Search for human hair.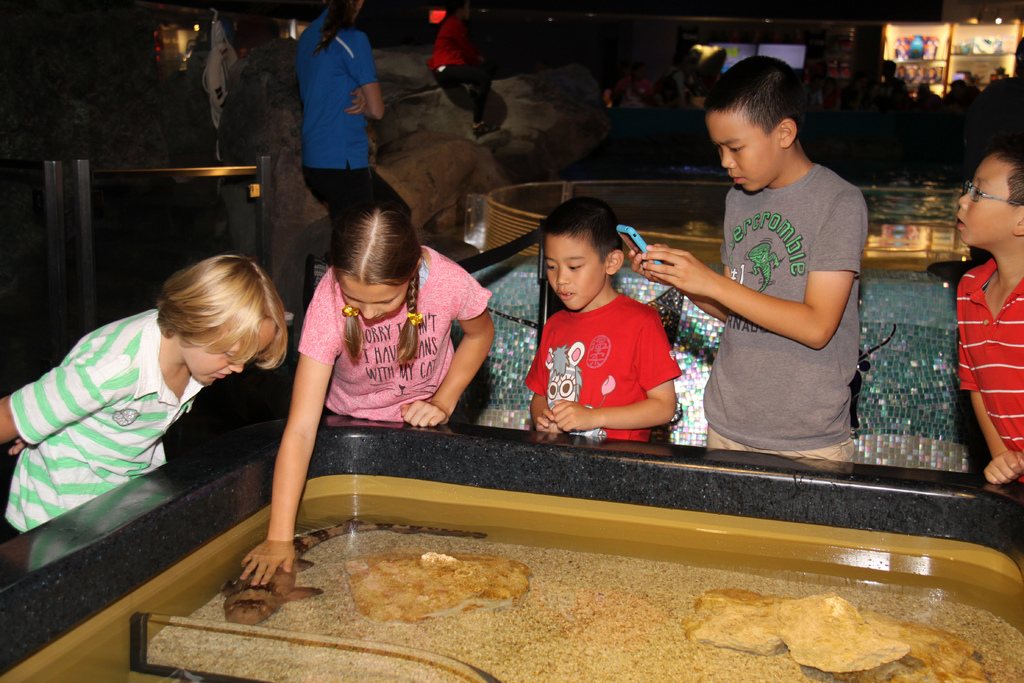
Found at [541,197,630,291].
